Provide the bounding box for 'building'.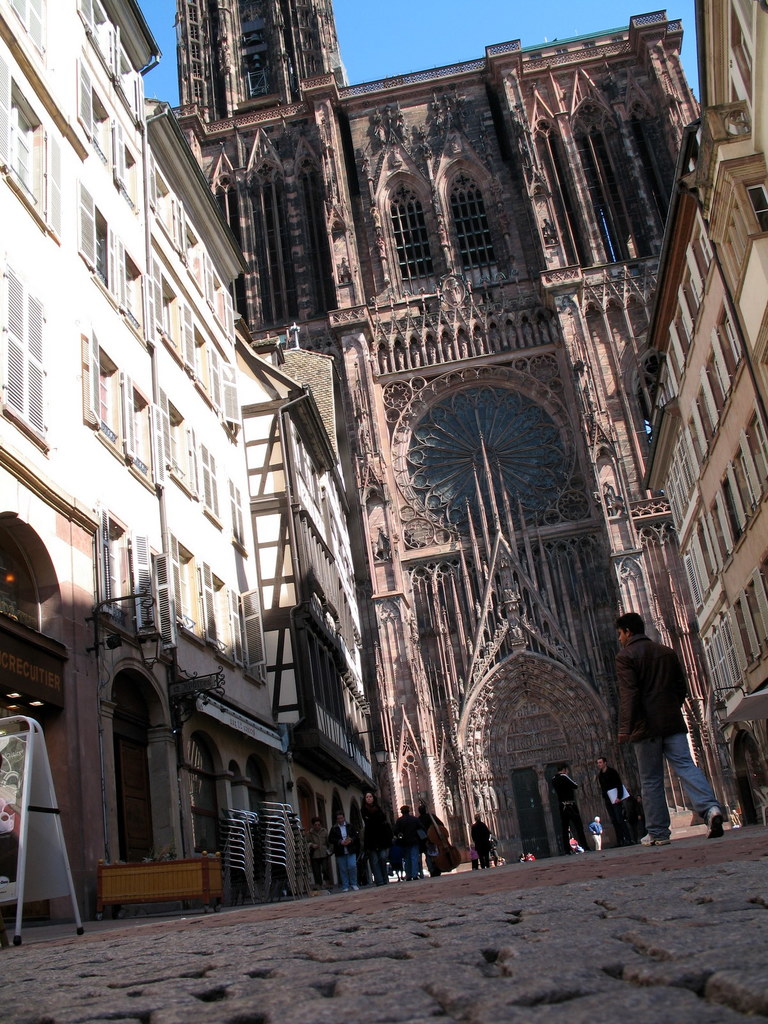
Rect(172, 0, 698, 860).
